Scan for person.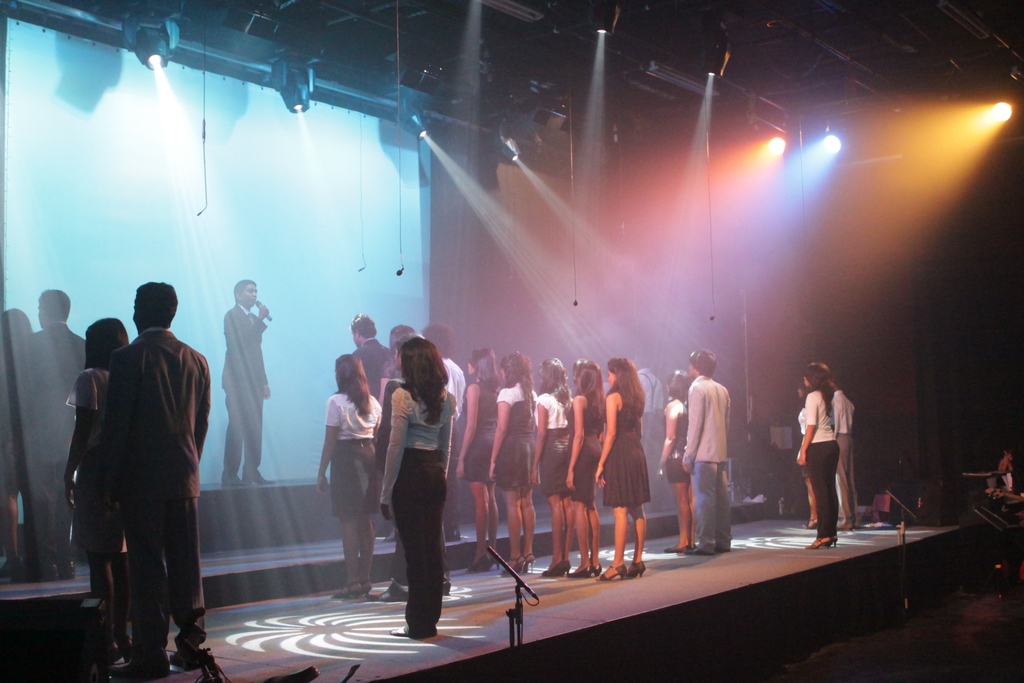
Scan result: (371,334,433,461).
